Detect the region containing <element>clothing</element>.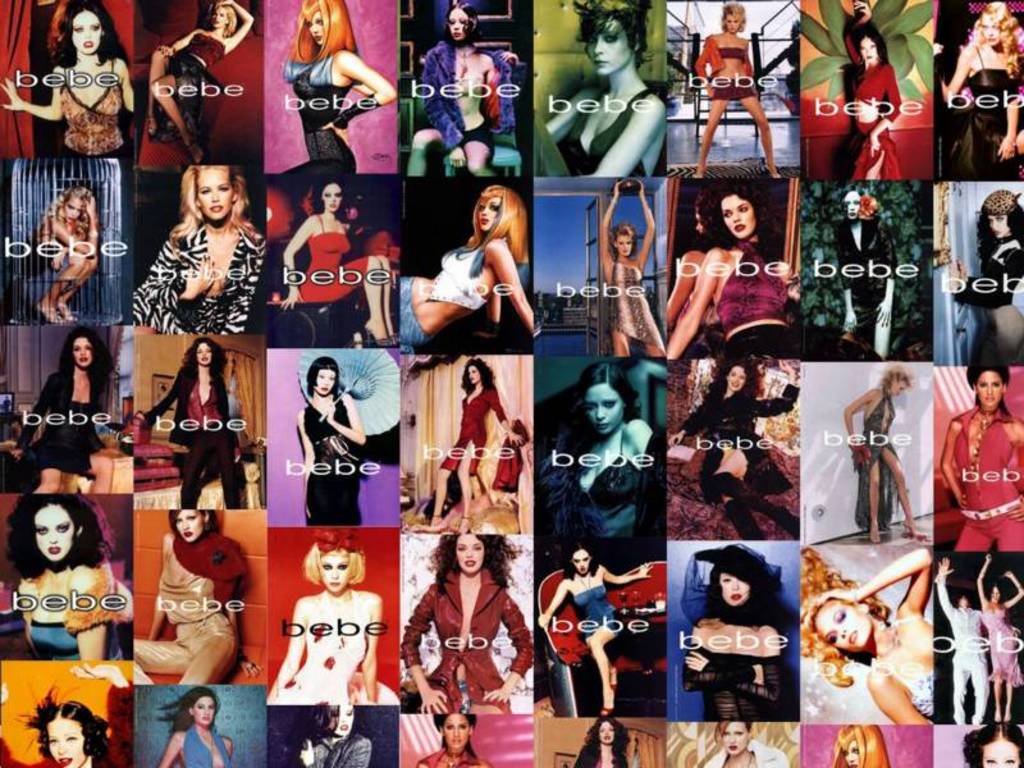
Rect(950, 243, 1023, 306).
